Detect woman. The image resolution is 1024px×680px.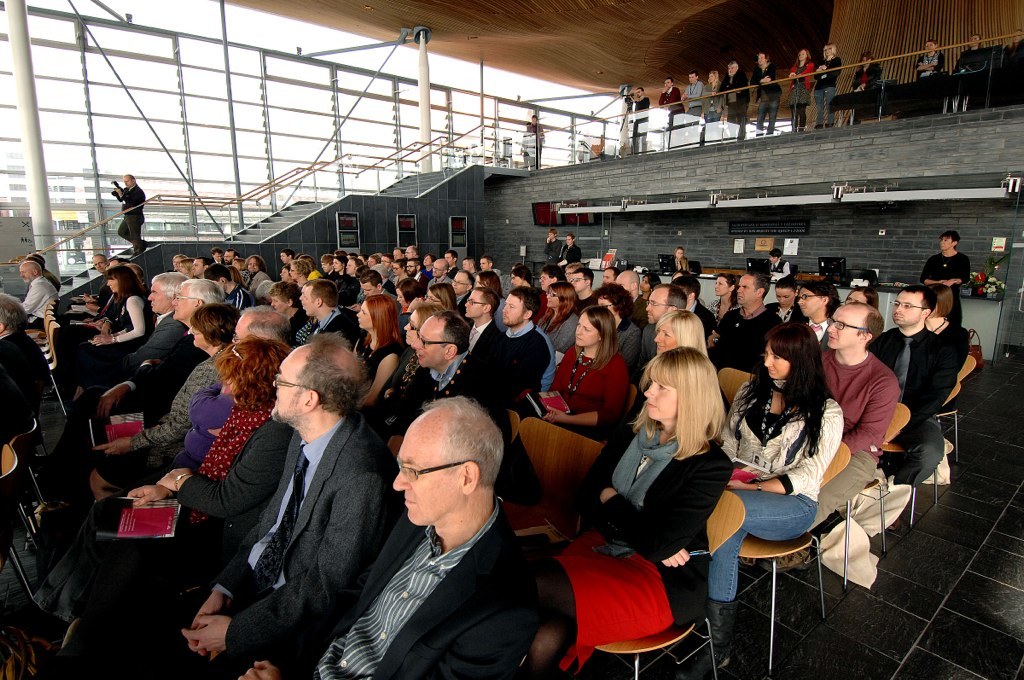
bbox=(332, 253, 343, 281).
